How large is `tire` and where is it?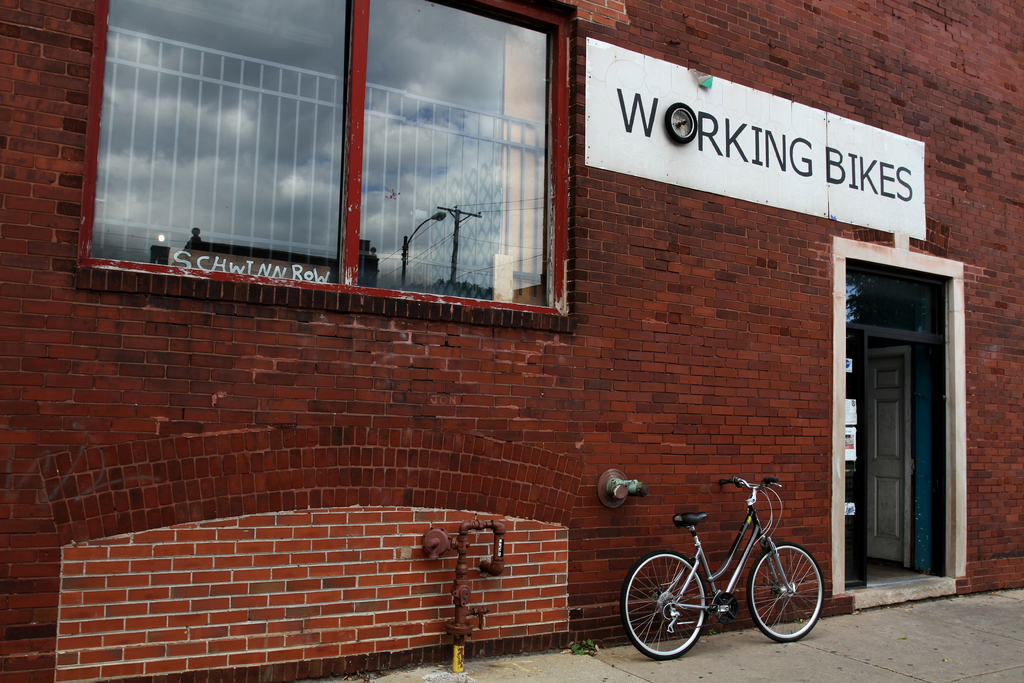
Bounding box: 622, 552, 705, 657.
